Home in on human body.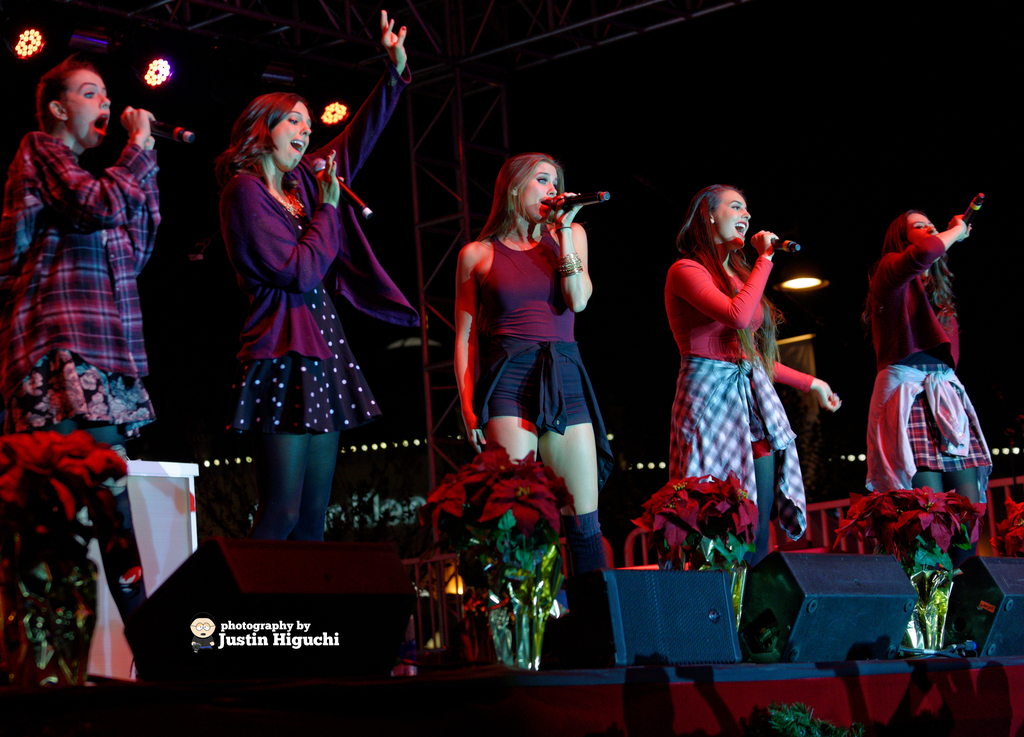
Homed in at 464 200 627 663.
